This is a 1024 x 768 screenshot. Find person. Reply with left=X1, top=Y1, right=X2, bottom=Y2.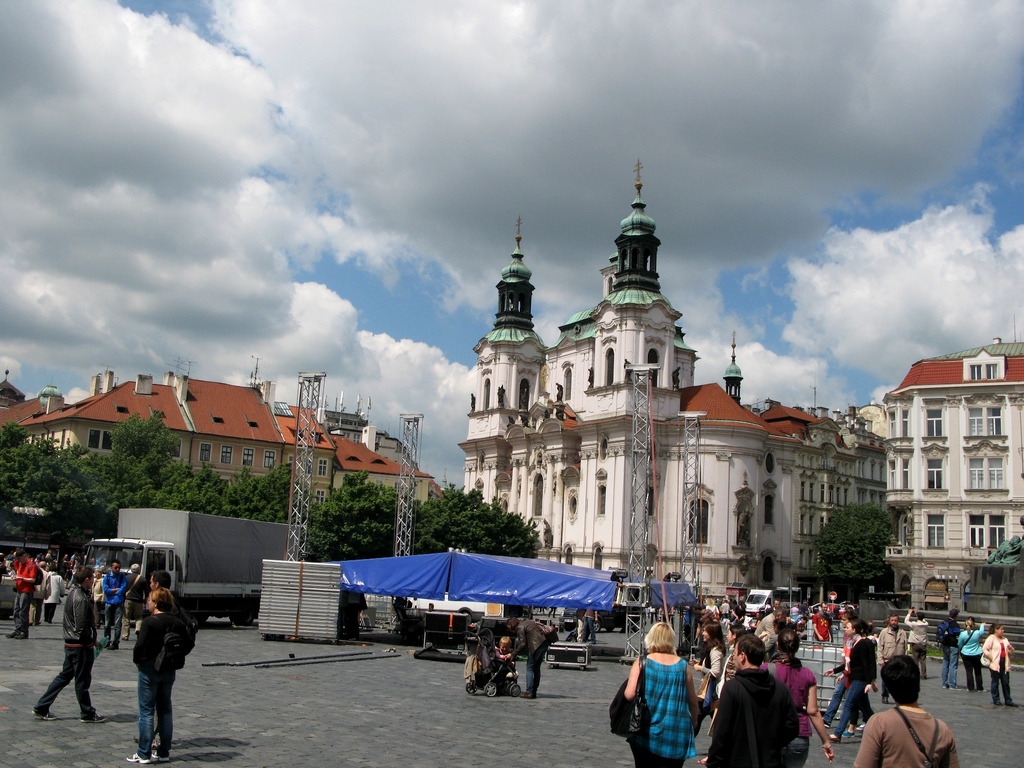
left=9, top=550, right=44, bottom=643.
